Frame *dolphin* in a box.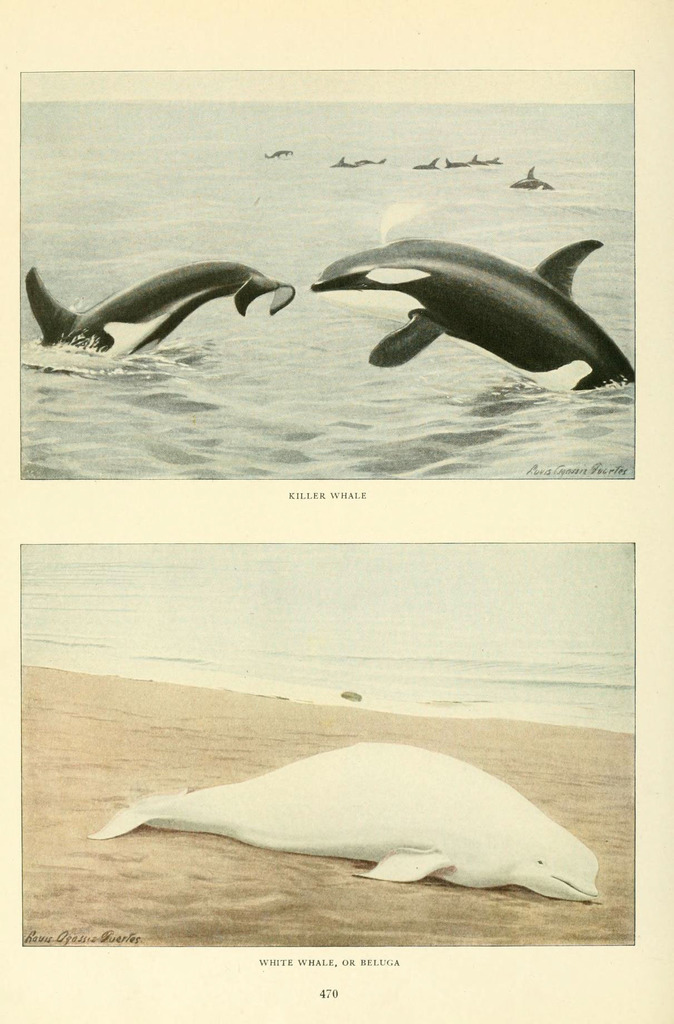
[305, 241, 638, 402].
